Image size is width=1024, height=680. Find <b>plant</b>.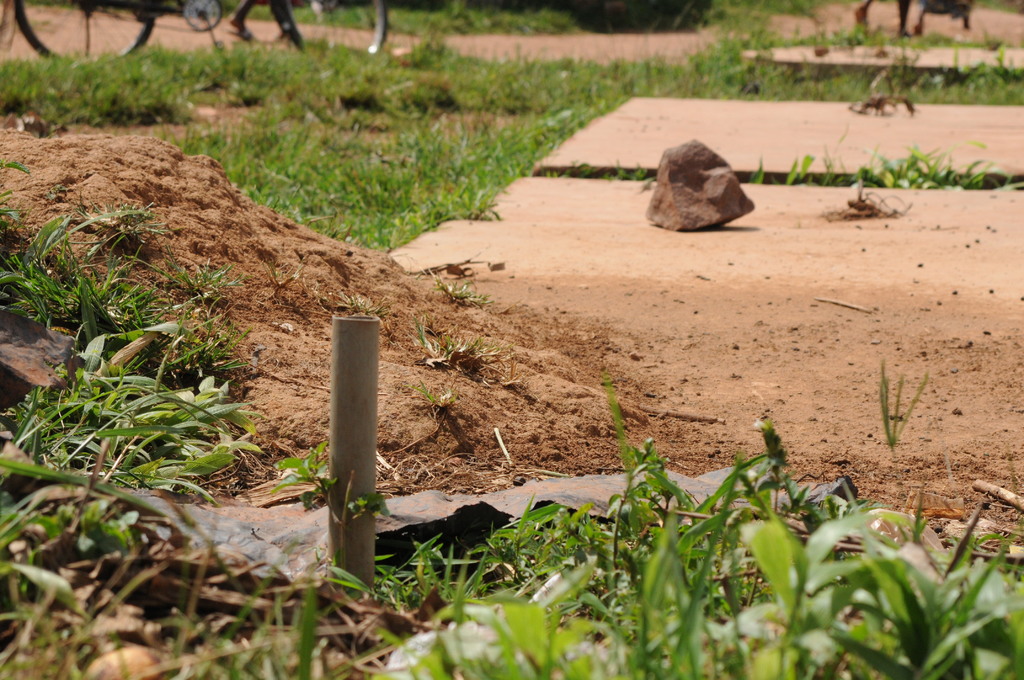
{"left": 404, "top": 376, "right": 456, "bottom": 413}.
